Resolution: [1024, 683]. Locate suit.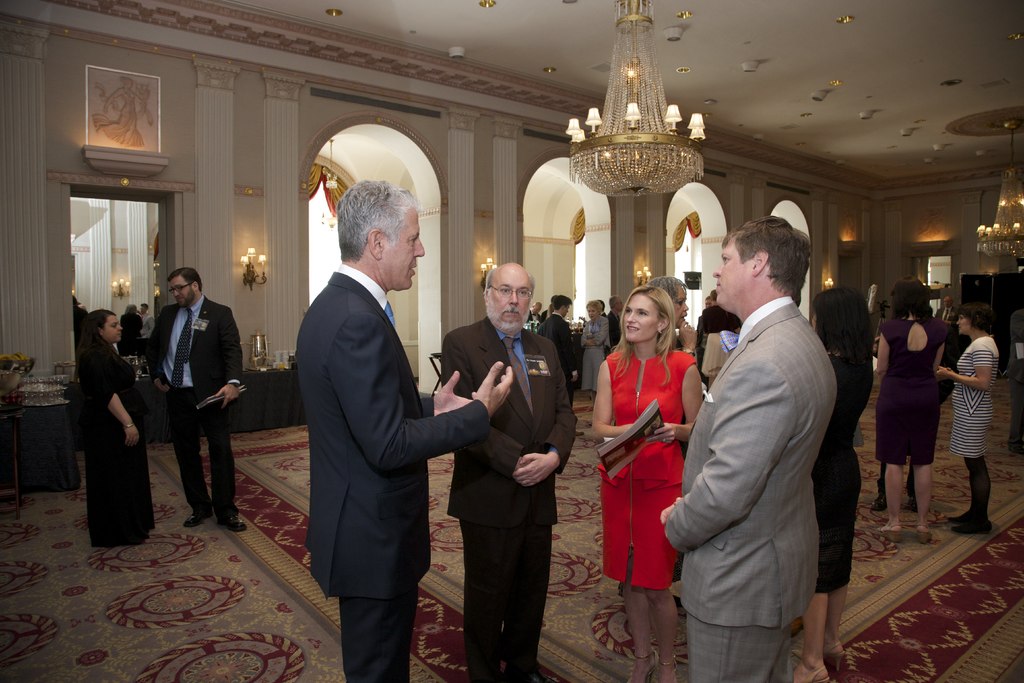
pyautogui.locateOnScreen(1002, 313, 1023, 447).
